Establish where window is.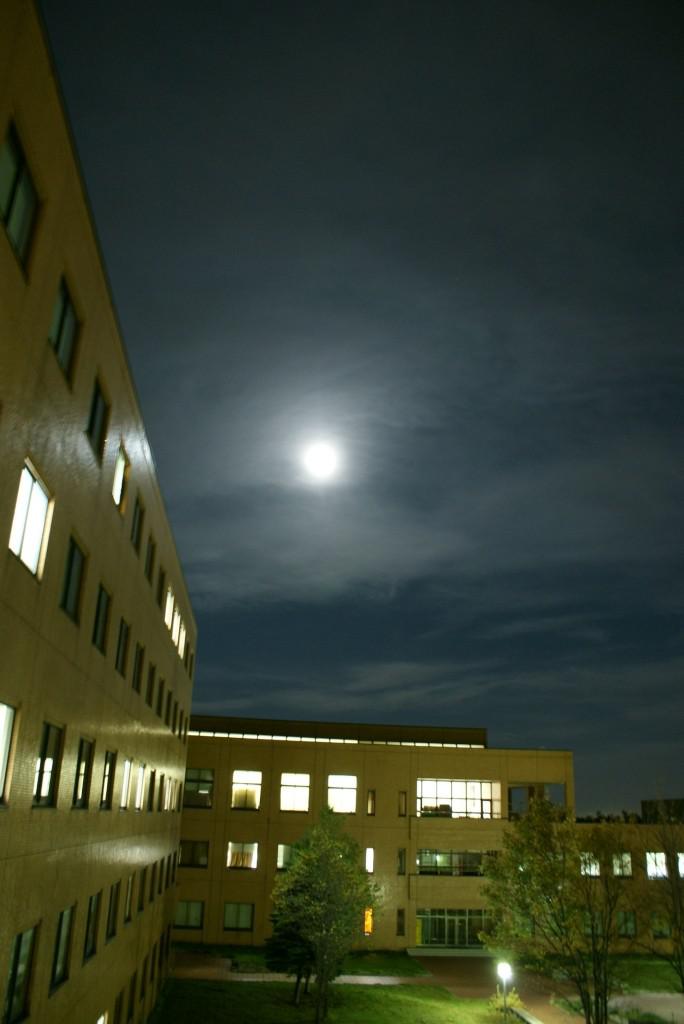
Established at [x1=139, y1=954, x2=148, y2=1005].
